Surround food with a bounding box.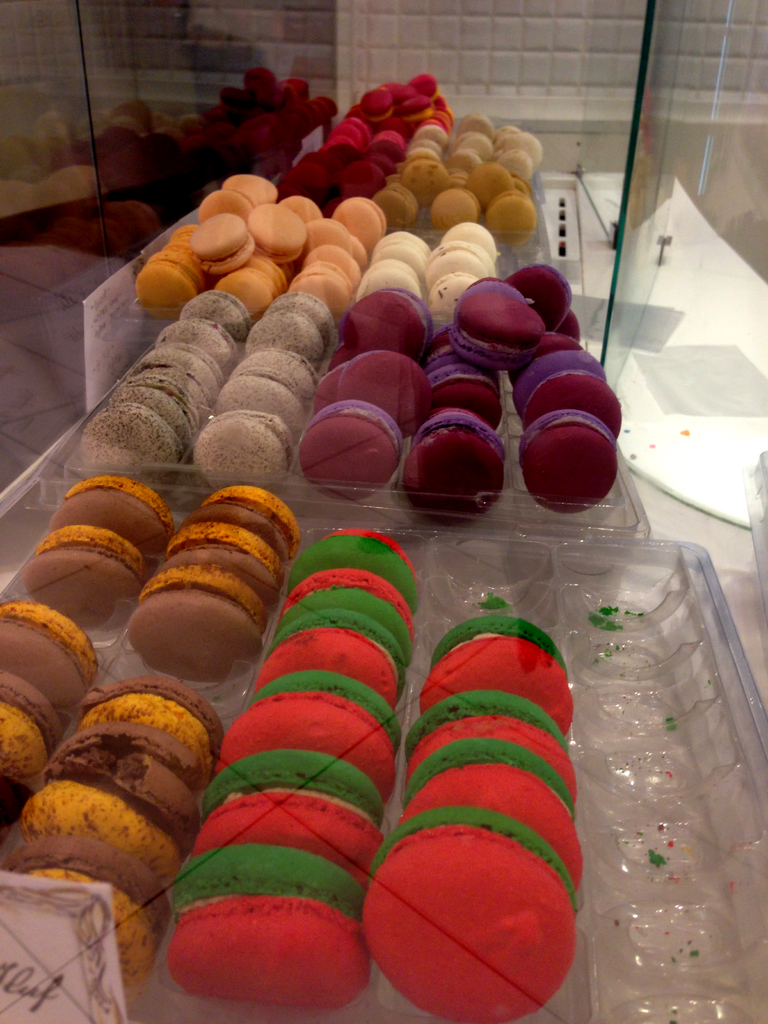
(x1=285, y1=526, x2=424, y2=619).
